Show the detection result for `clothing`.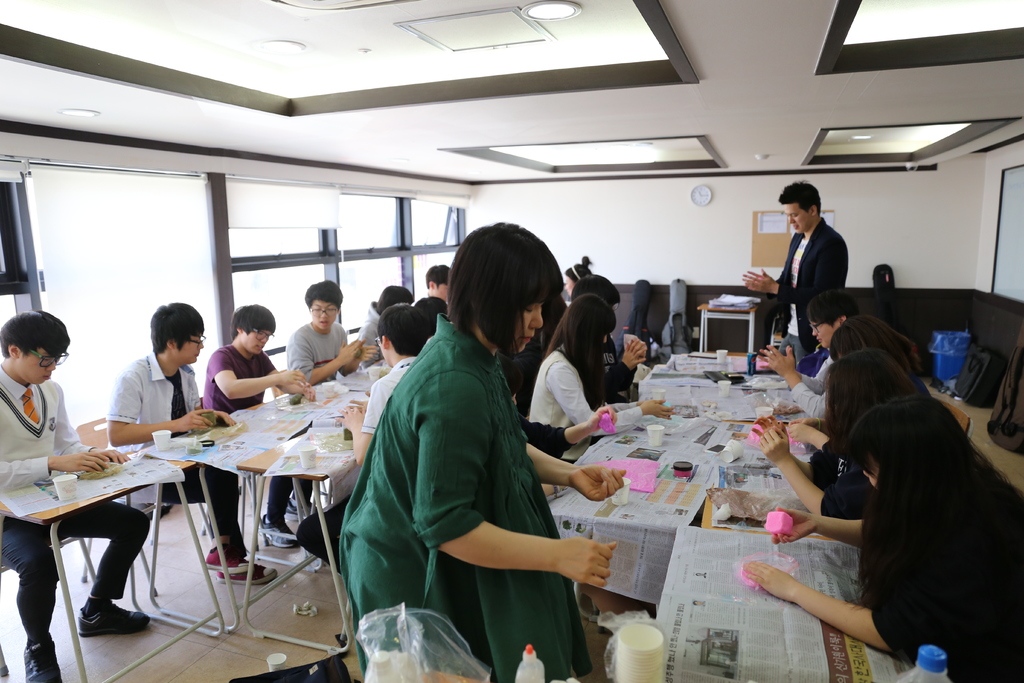
[282, 355, 420, 578].
